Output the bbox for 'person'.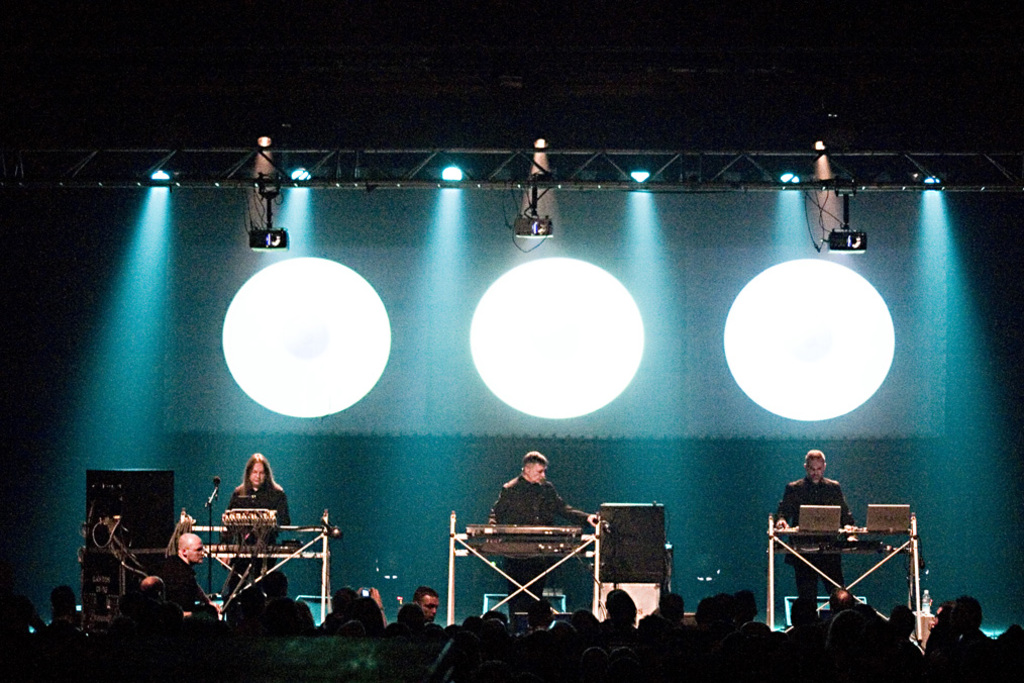
rect(488, 452, 601, 623).
